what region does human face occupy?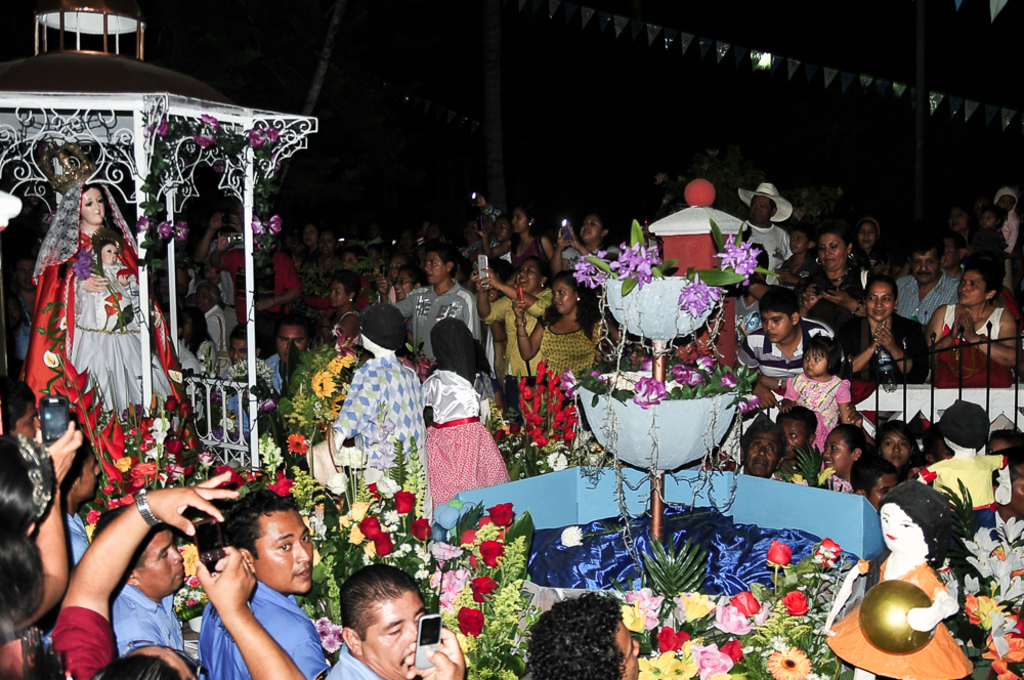
(578,207,608,241).
